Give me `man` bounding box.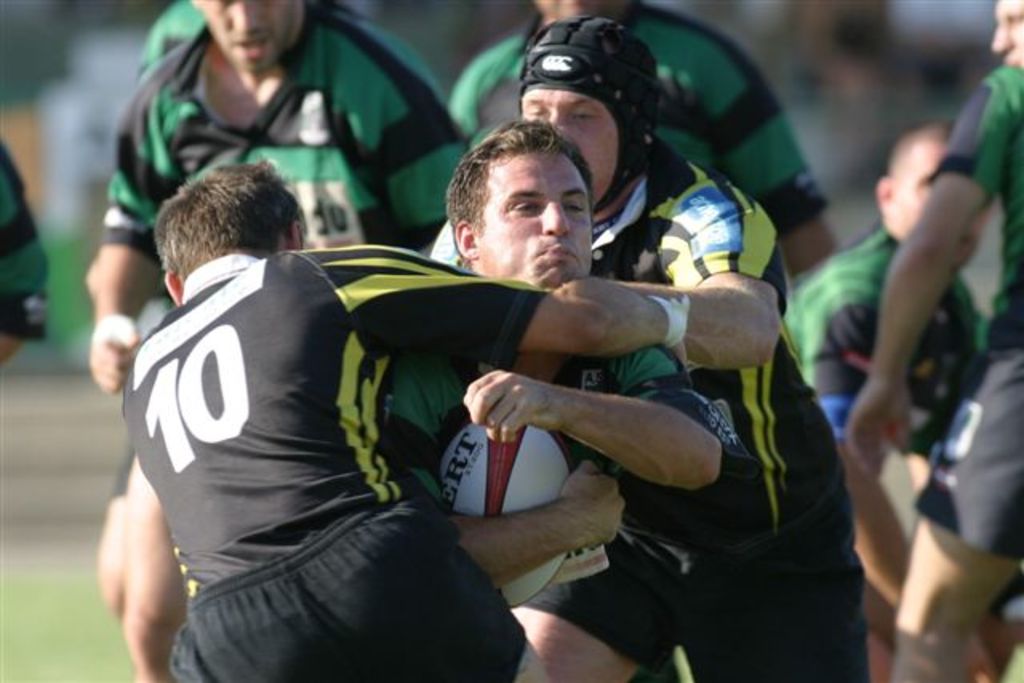
x1=90 y1=0 x2=480 y2=681.
